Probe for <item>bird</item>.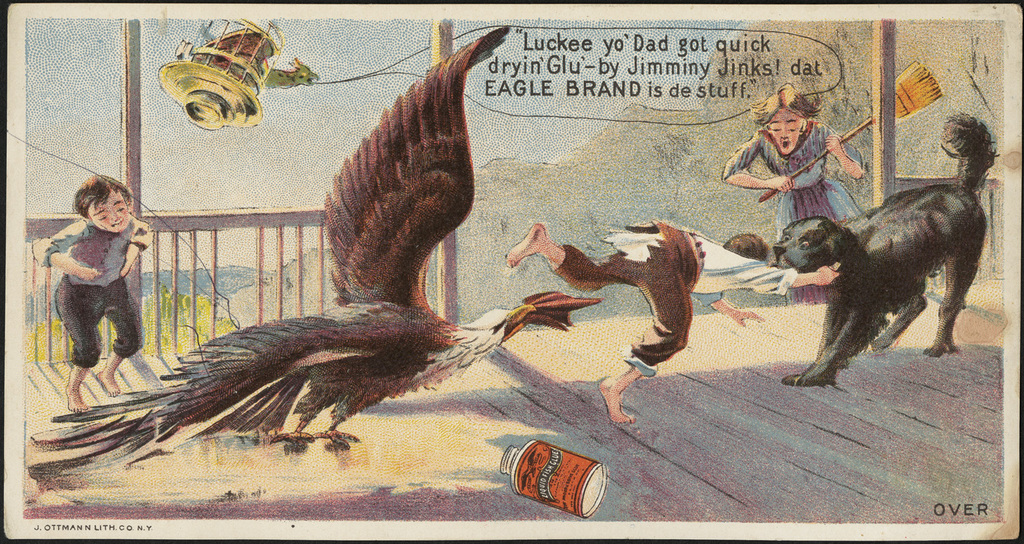
Probe result: rect(18, 18, 609, 472).
